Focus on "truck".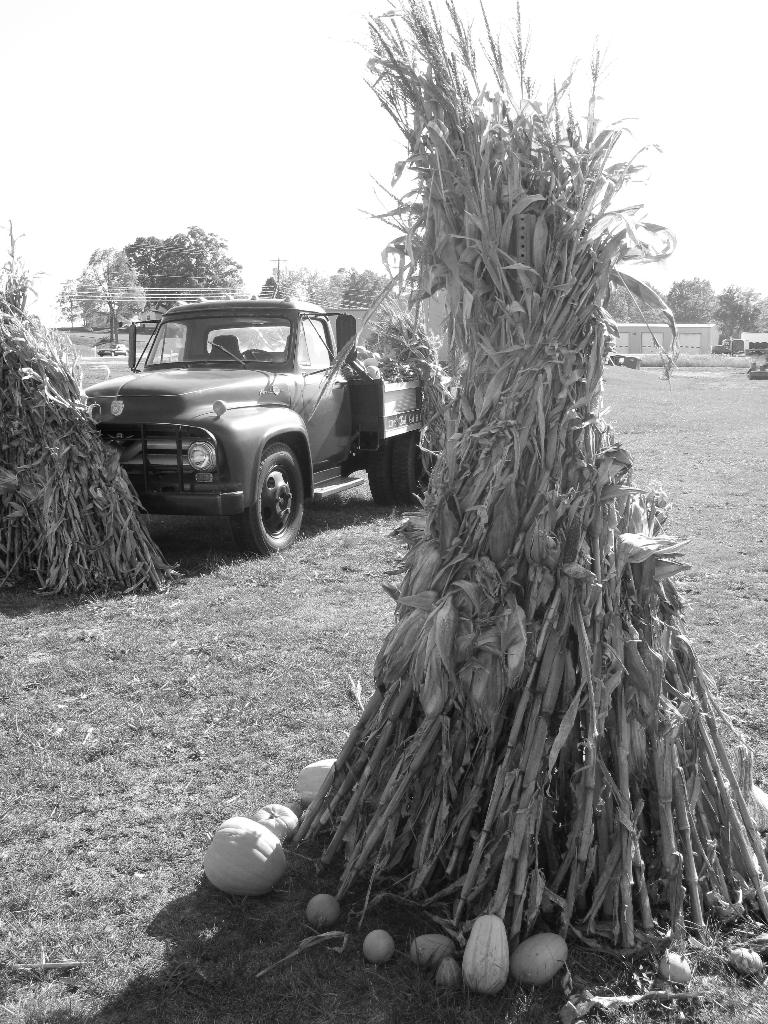
Focused at x1=83, y1=296, x2=420, y2=564.
